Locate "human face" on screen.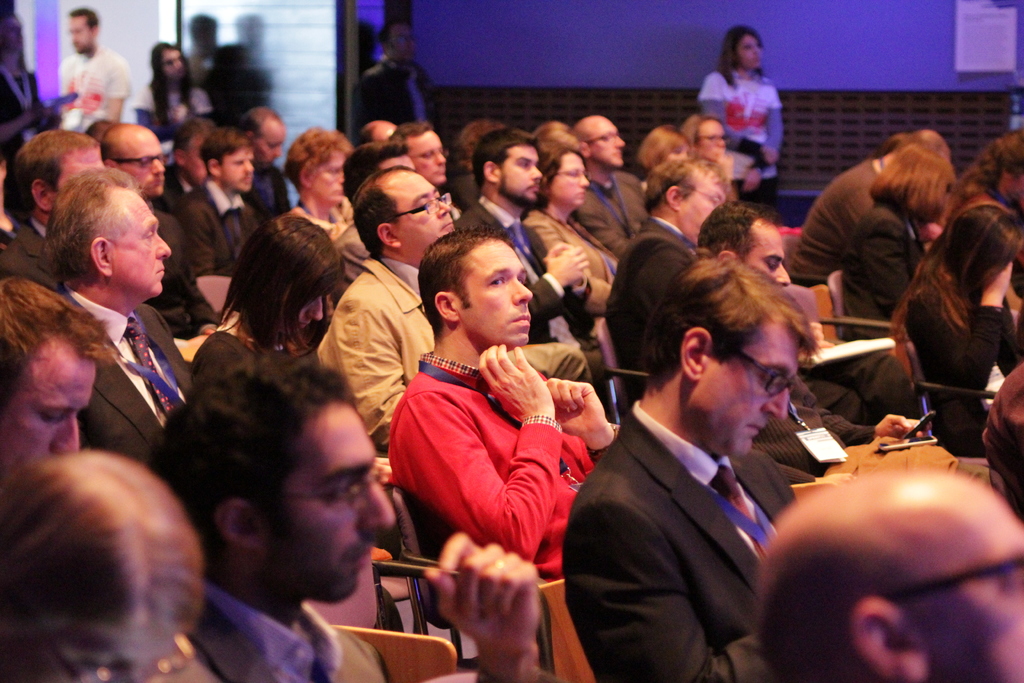
On screen at 312/151/346/199.
